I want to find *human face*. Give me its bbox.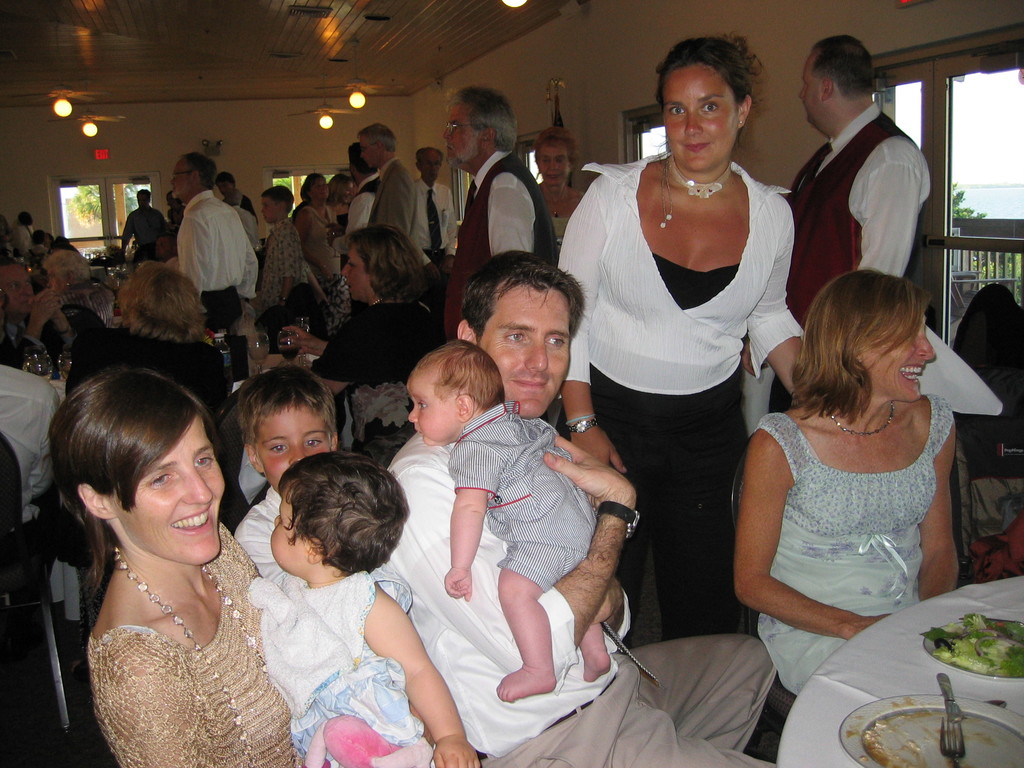
l=419, t=148, r=445, b=182.
